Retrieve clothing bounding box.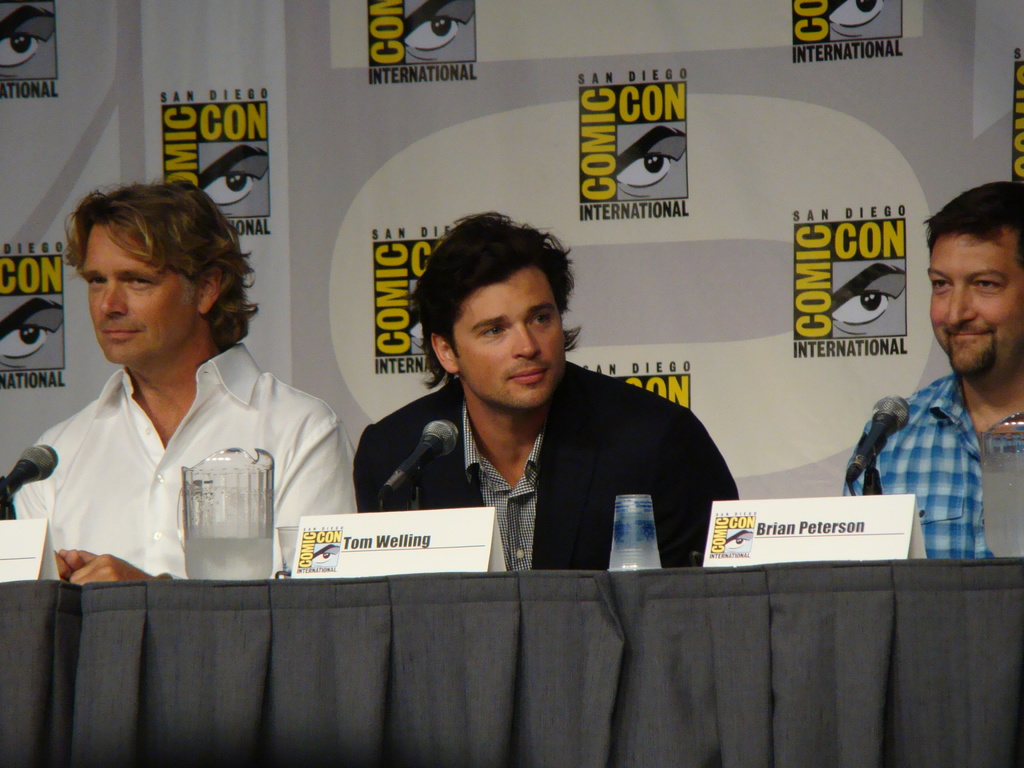
Bounding box: (left=355, top=358, right=732, bottom=566).
